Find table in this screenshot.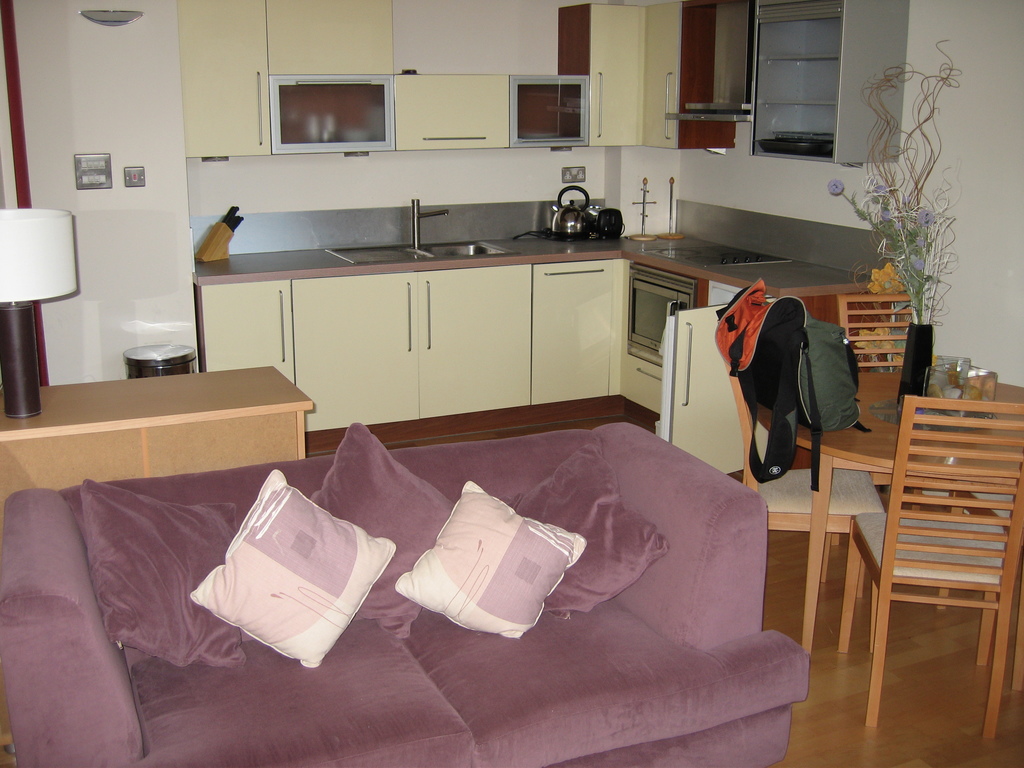
The bounding box for table is 0:364:312:499.
